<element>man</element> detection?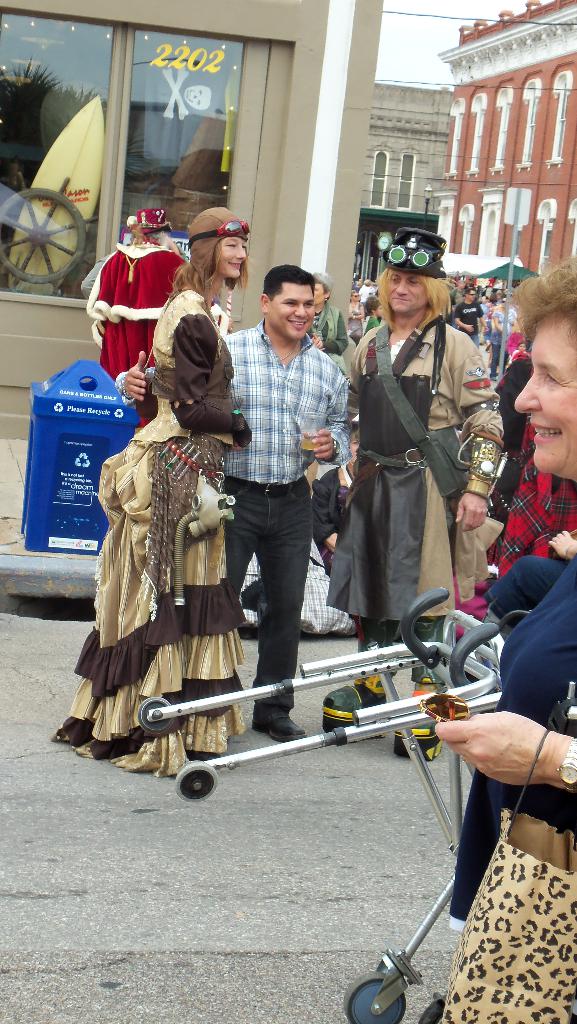
449,277,466,328
